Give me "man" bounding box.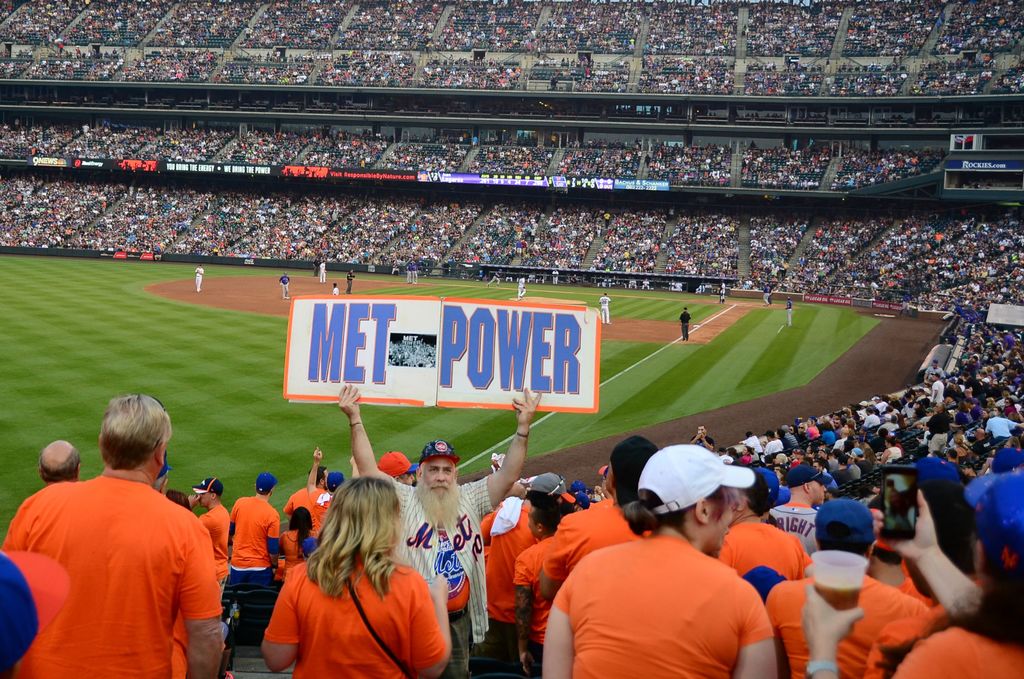
bbox(345, 266, 354, 295).
